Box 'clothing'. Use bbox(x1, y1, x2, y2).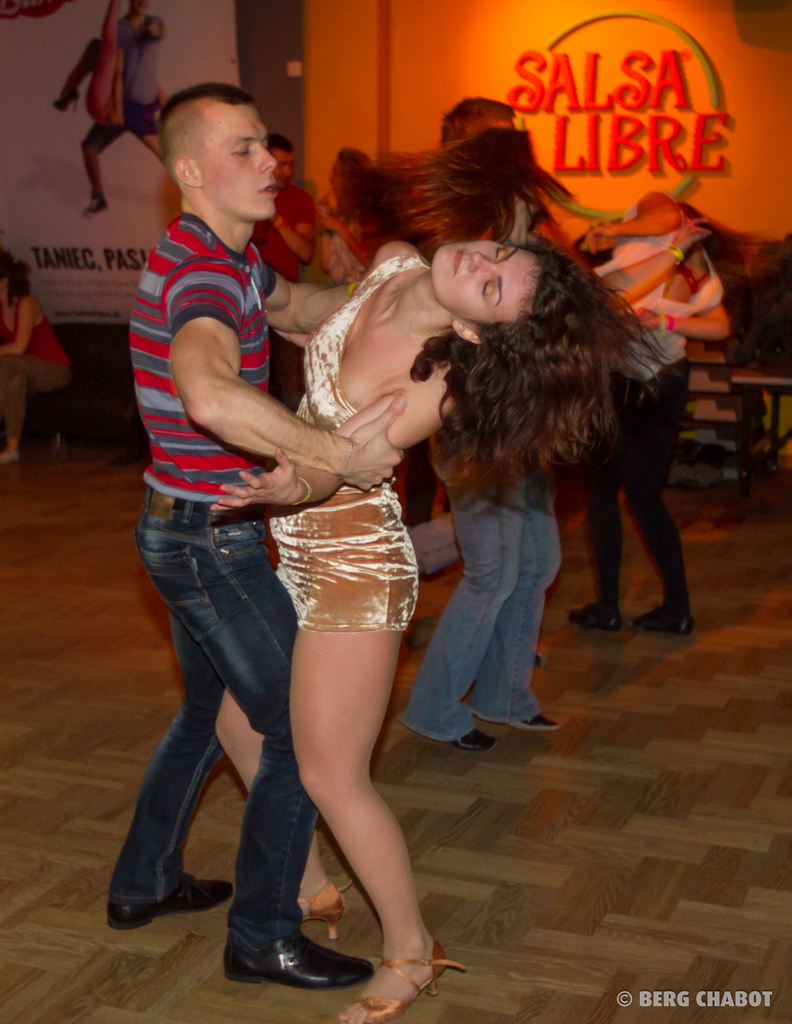
bbox(83, 15, 162, 158).
